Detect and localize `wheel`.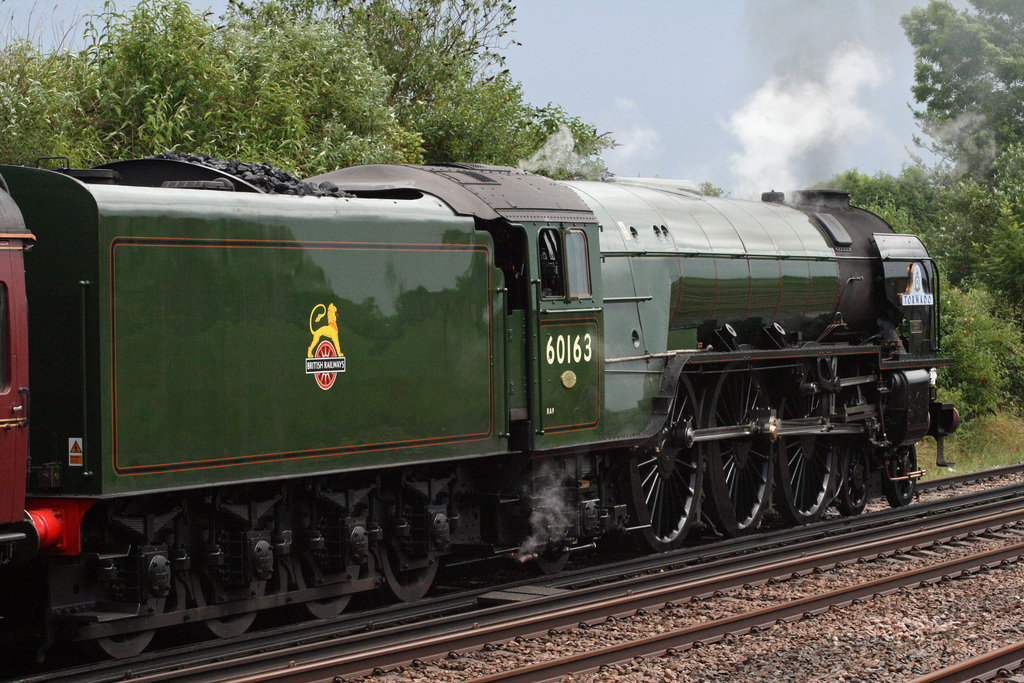
Localized at 620:374:704:547.
